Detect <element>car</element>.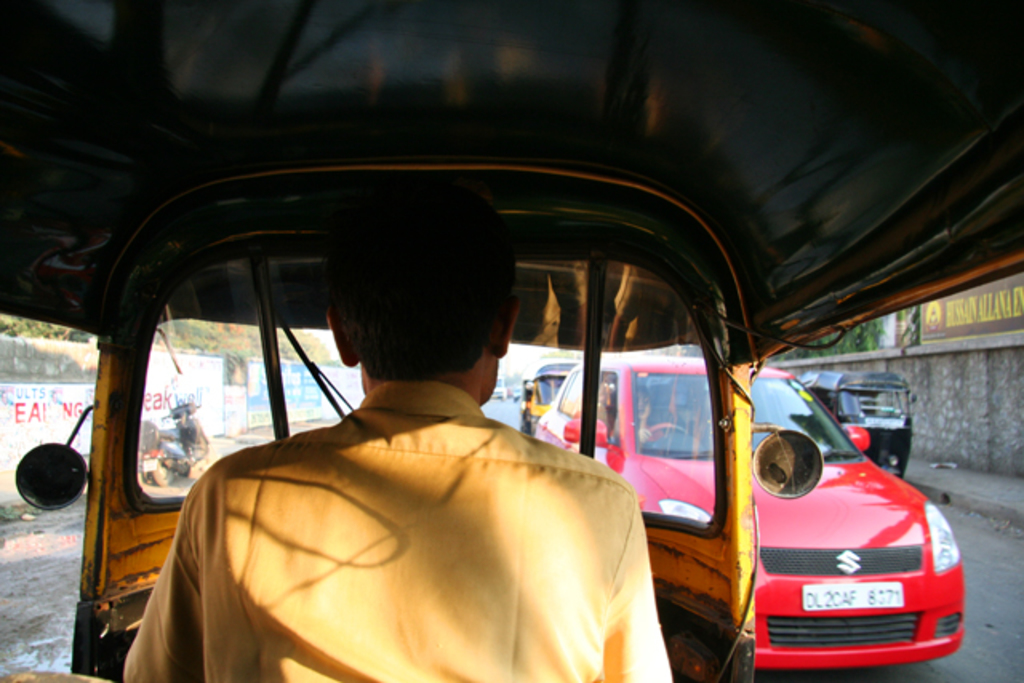
Detected at [534, 355, 968, 670].
